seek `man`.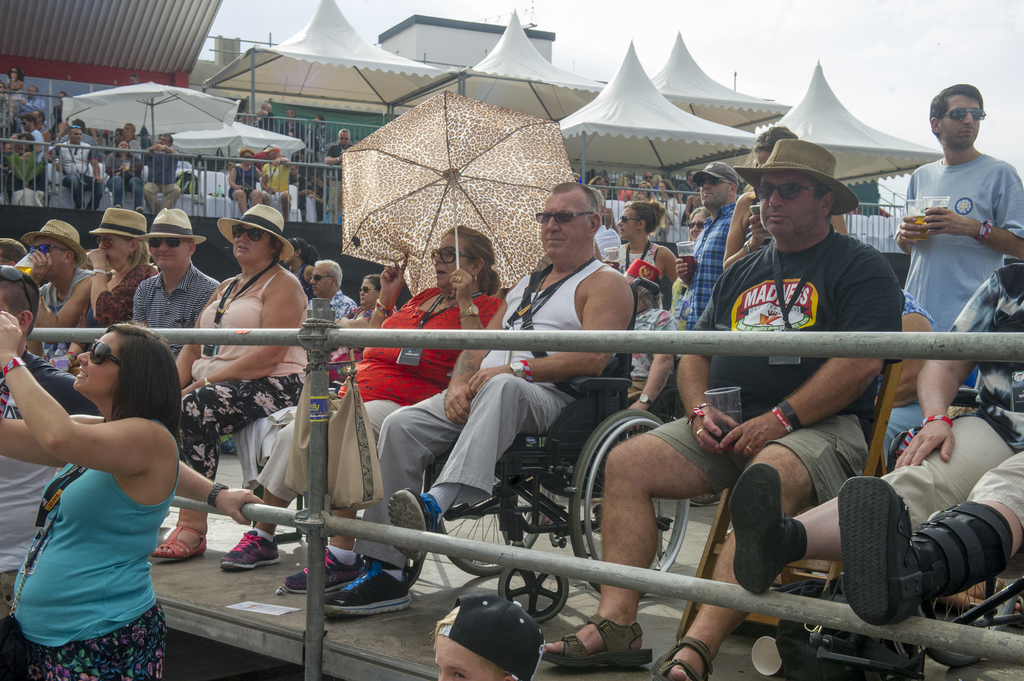
[x1=0, y1=261, x2=262, y2=680].
